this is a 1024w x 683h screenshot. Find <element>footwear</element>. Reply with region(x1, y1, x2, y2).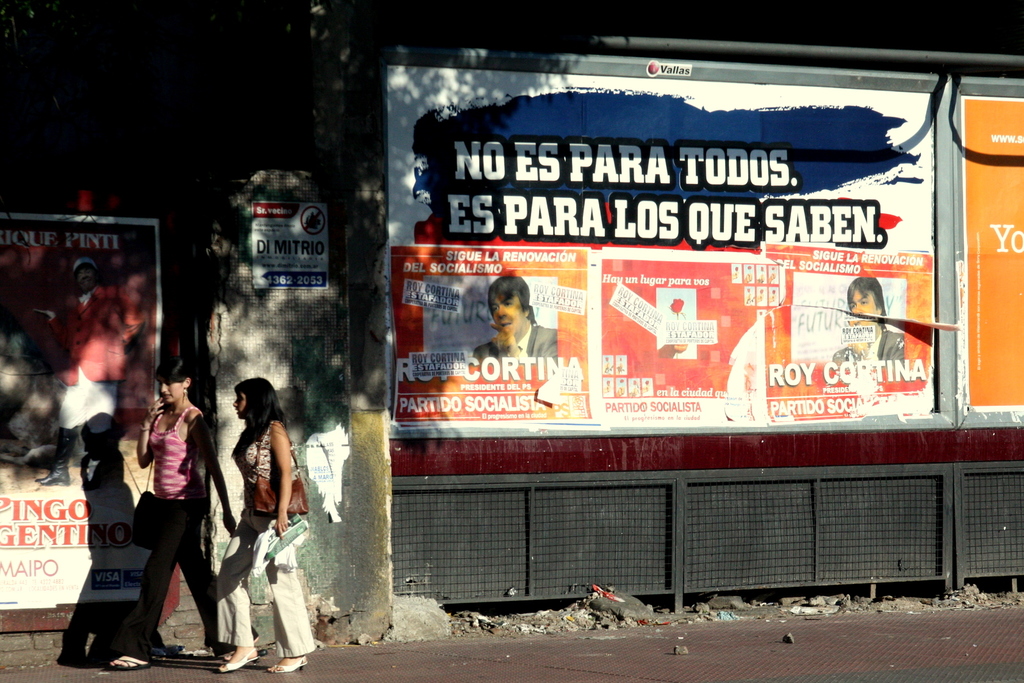
region(113, 657, 150, 668).
